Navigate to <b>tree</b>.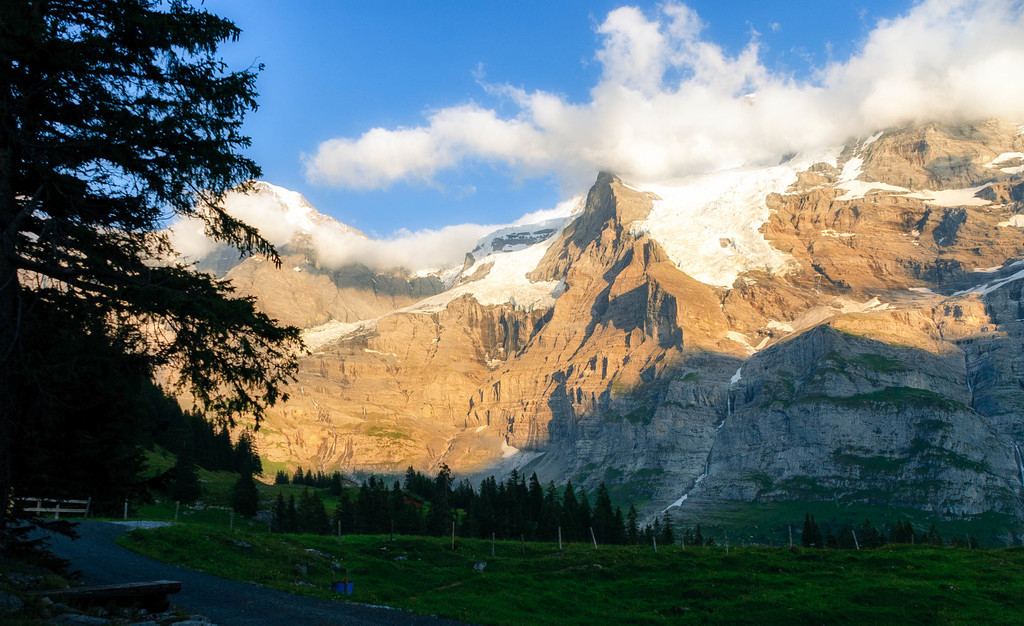
Navigation target: 782, 520, 930, 549.
